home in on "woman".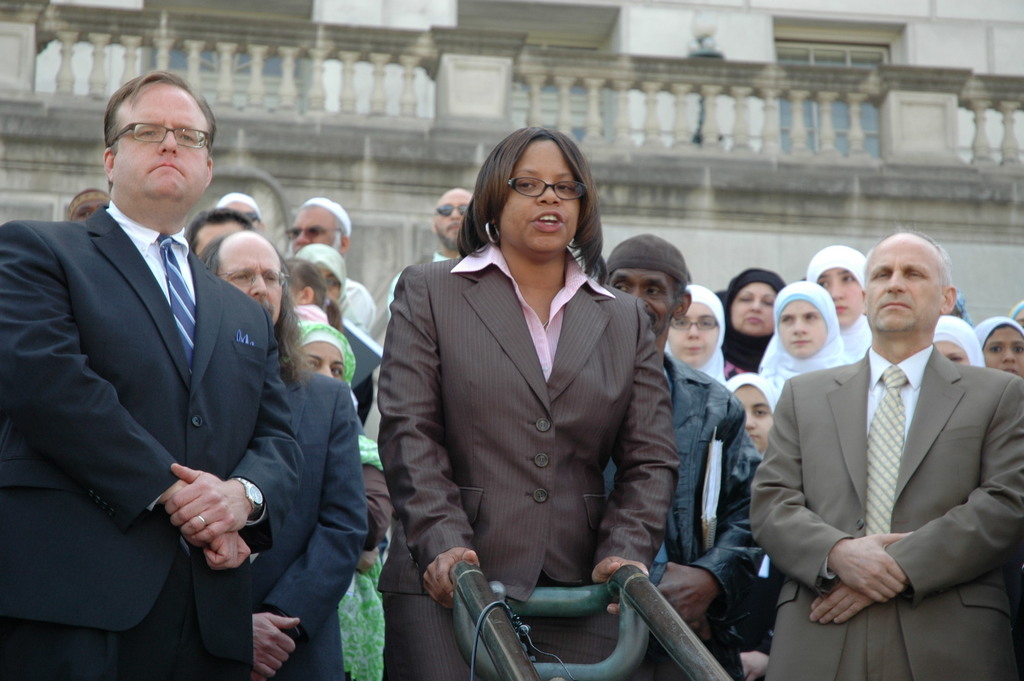
Homed in at 397/134/686/676.
